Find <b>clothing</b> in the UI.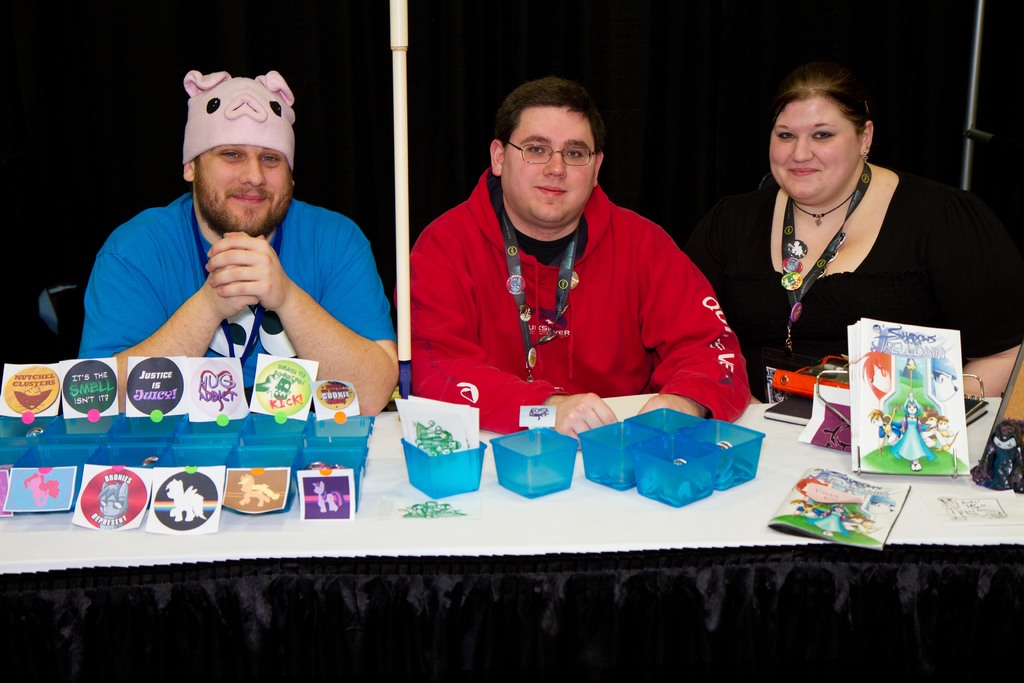
UI element at <region>806, 512, 847, 538</region>.
